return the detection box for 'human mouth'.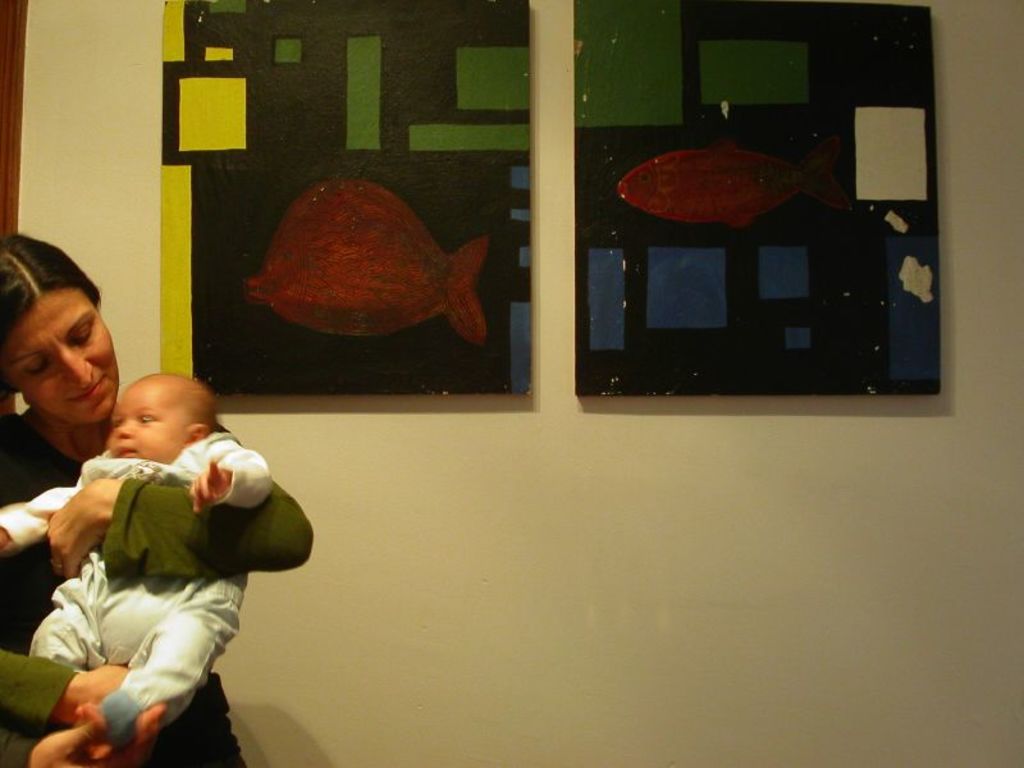
x1=69, y1=376, x2=105, y2=397.
